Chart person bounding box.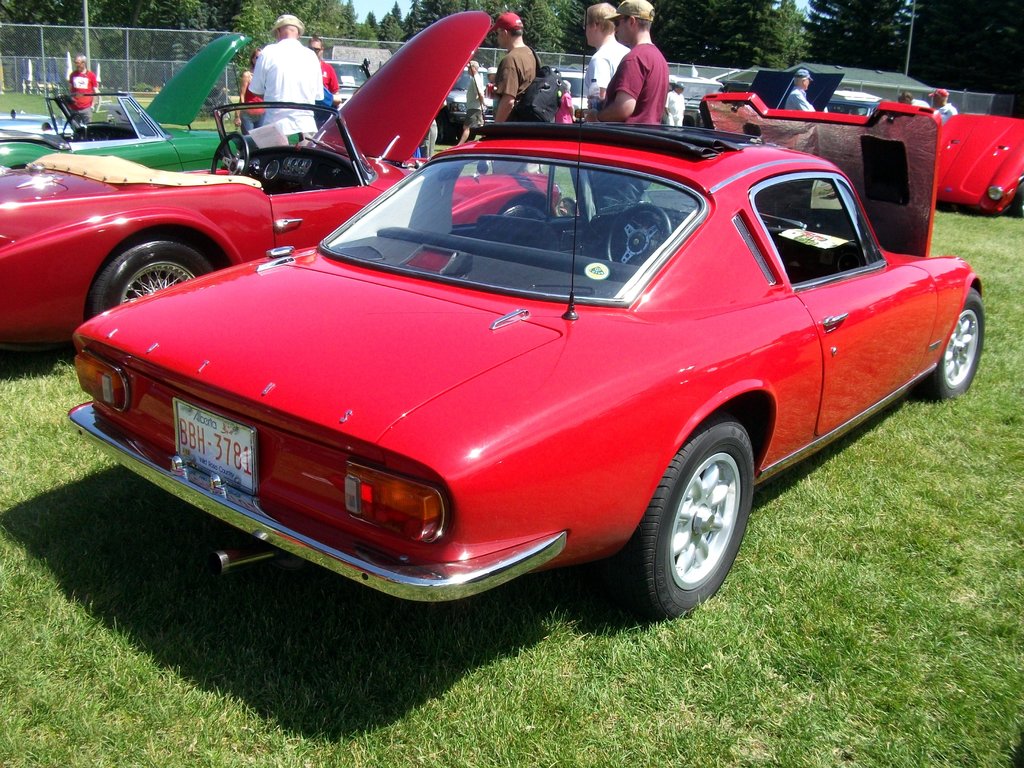
Charted: {"left": 422, "top": 99, "right": 448, "bottom": 159}.
